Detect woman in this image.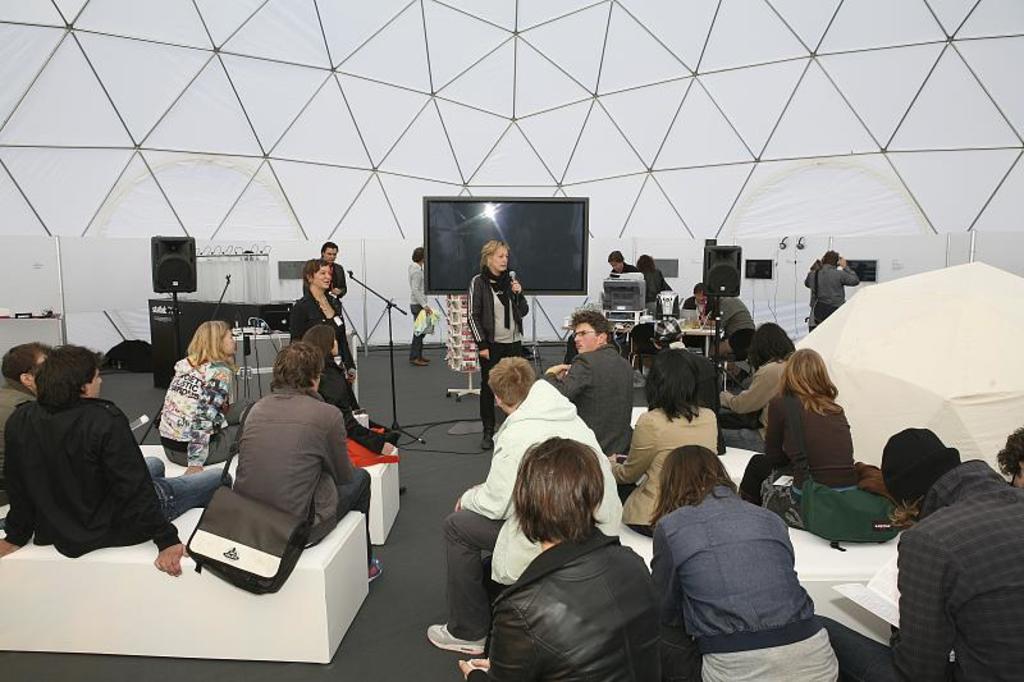
Detection: bbox(751, 347, 873, 523).
